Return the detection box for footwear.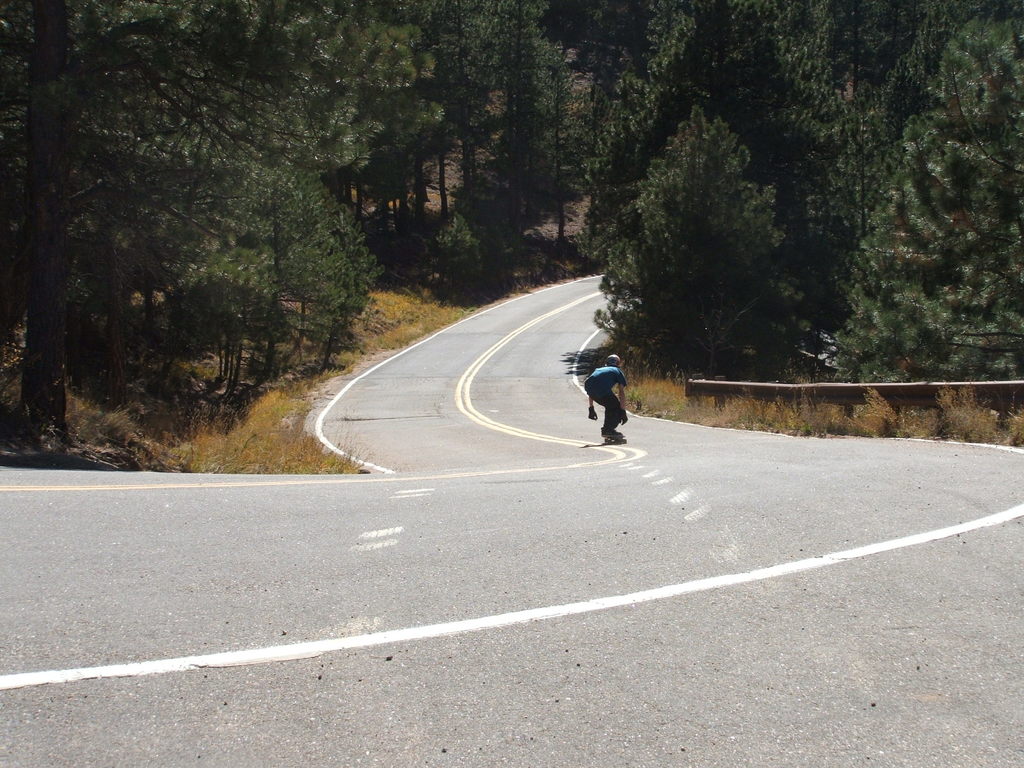
604/433/624/440.
